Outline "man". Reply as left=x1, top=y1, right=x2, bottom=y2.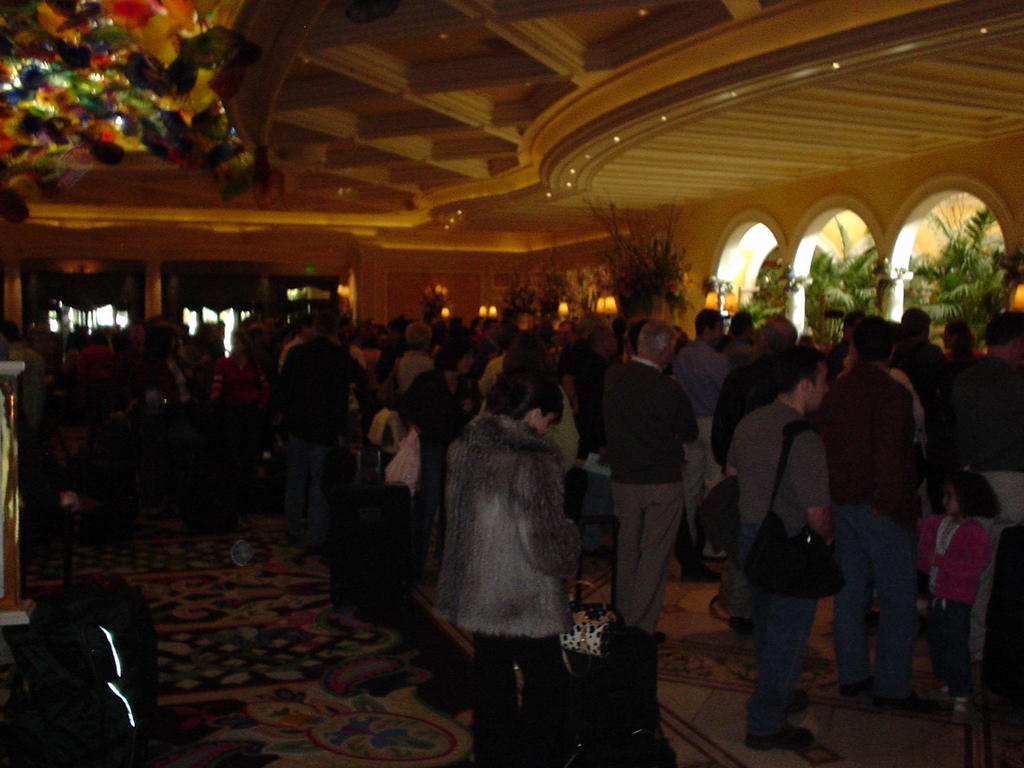
left=732, top=348, right=836, bottom=753.
